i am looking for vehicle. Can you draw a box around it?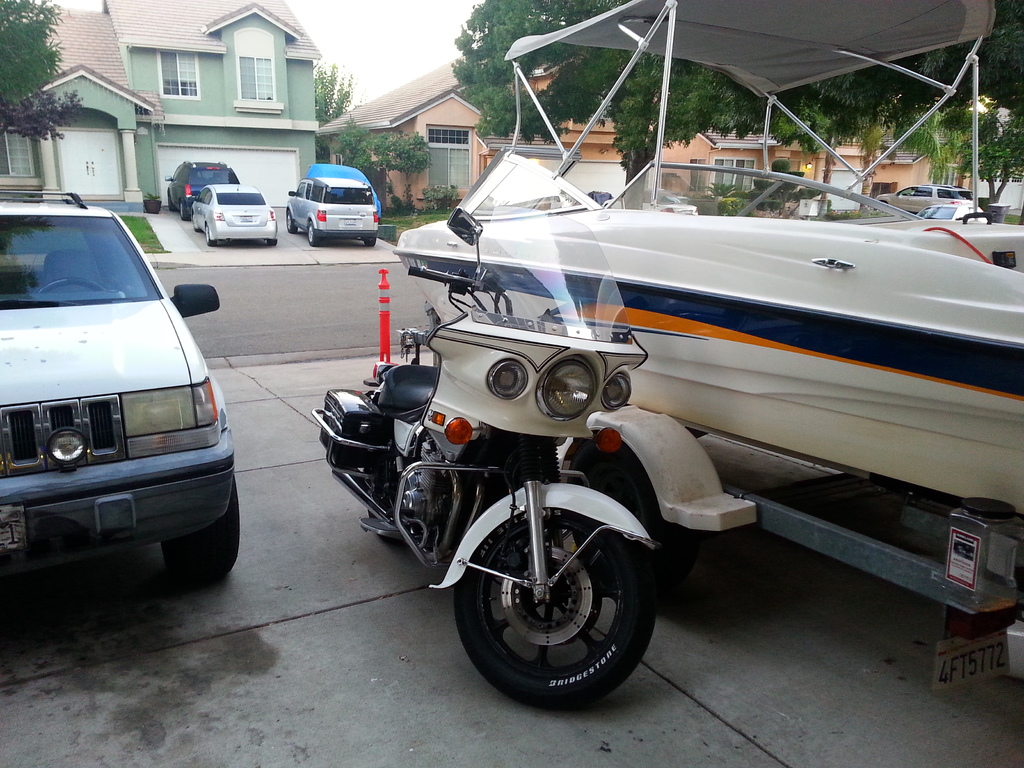
Sure, the bounding box is 189/180/276/249.
